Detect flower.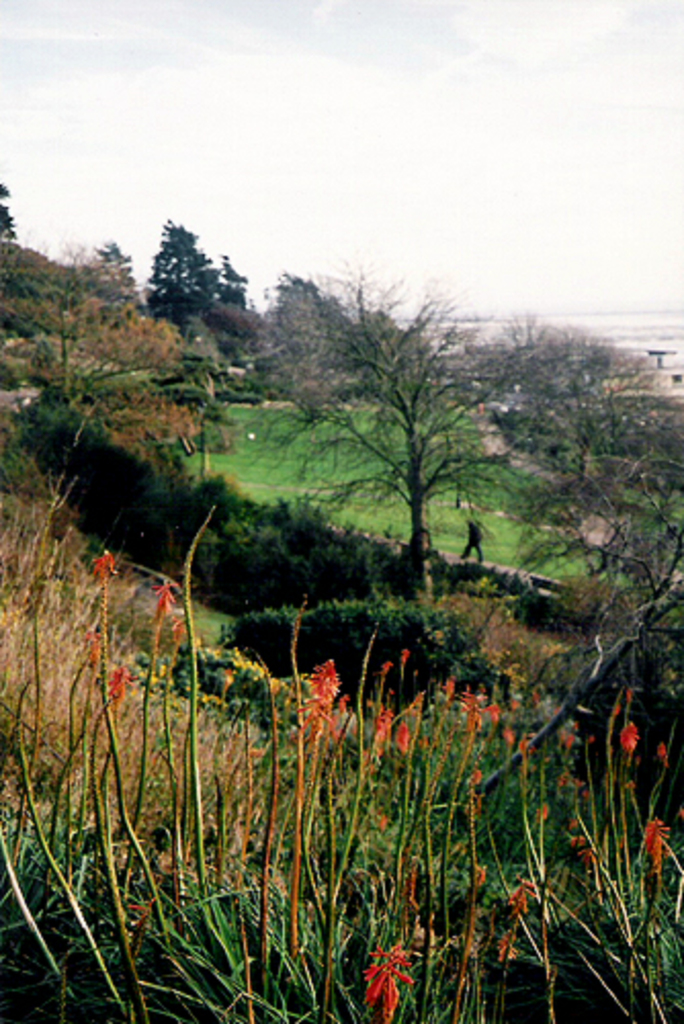
Detected at locate(399, 713, 414, 754).
